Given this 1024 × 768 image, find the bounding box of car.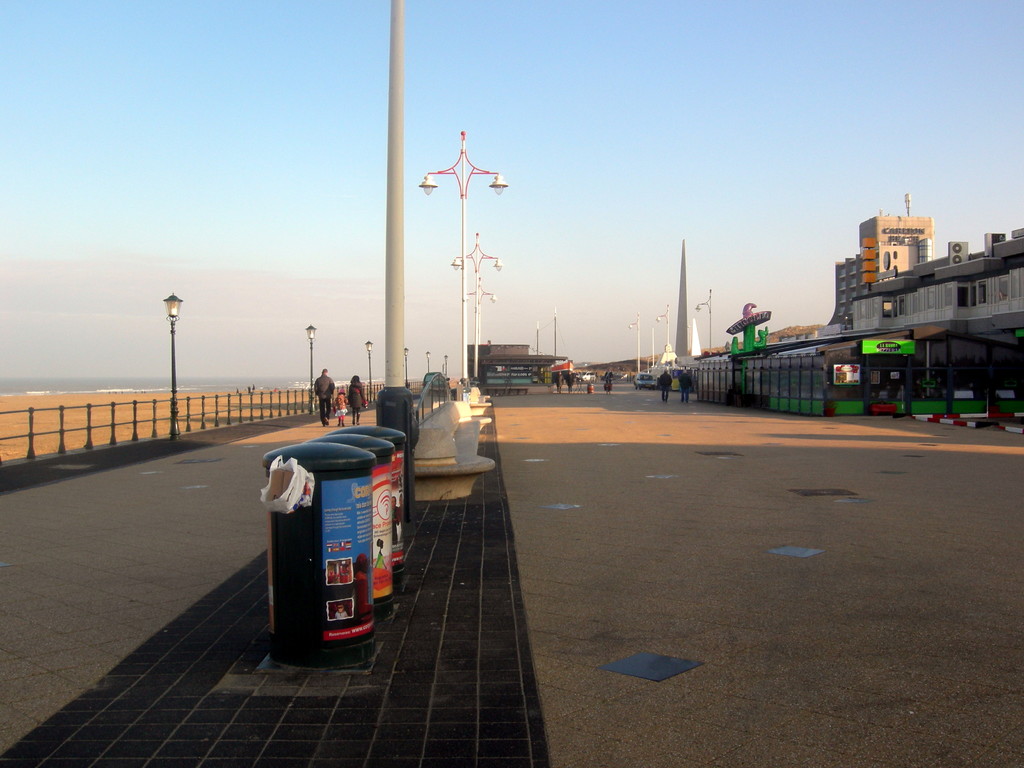
rect(575, 373, 595, 380).
